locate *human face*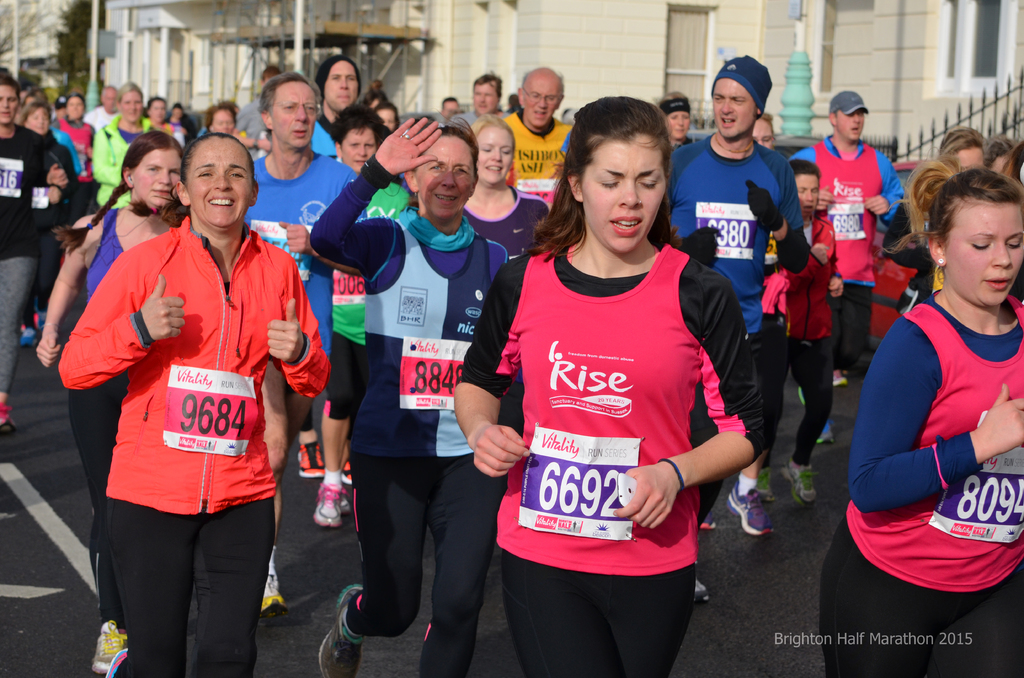
select_region(472, 83, 500, 120)
